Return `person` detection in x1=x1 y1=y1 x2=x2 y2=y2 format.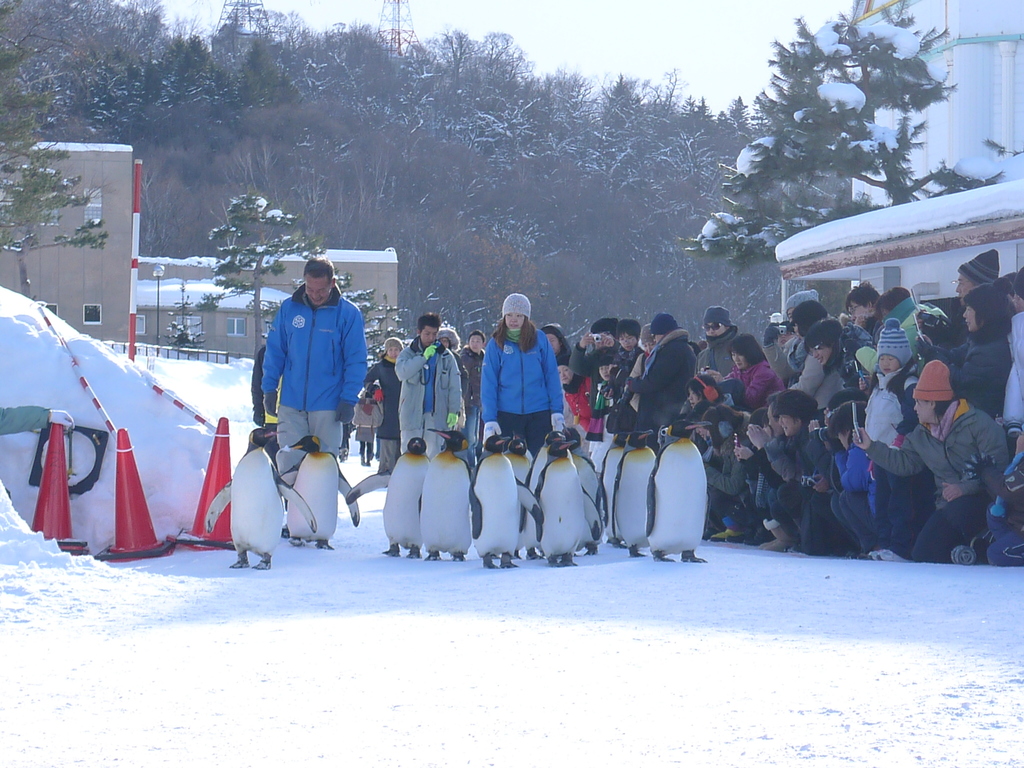
x1=996 y1=276 x2=1023 y2=478.
